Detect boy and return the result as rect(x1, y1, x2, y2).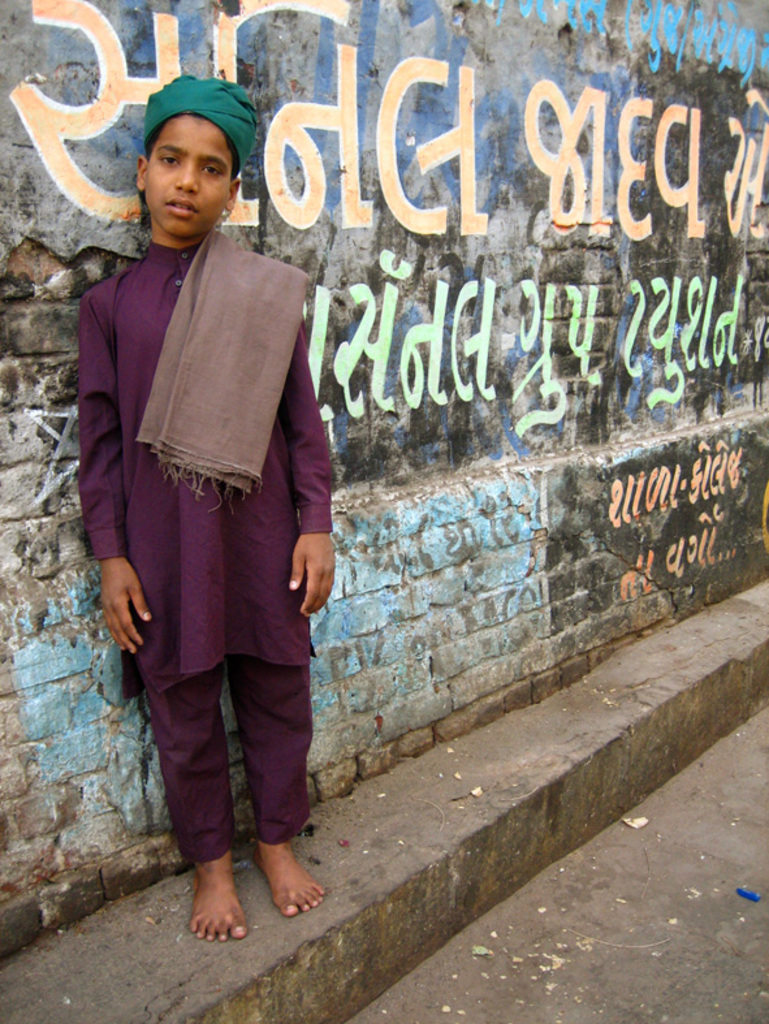
rect(73, 78, 334, 938).
